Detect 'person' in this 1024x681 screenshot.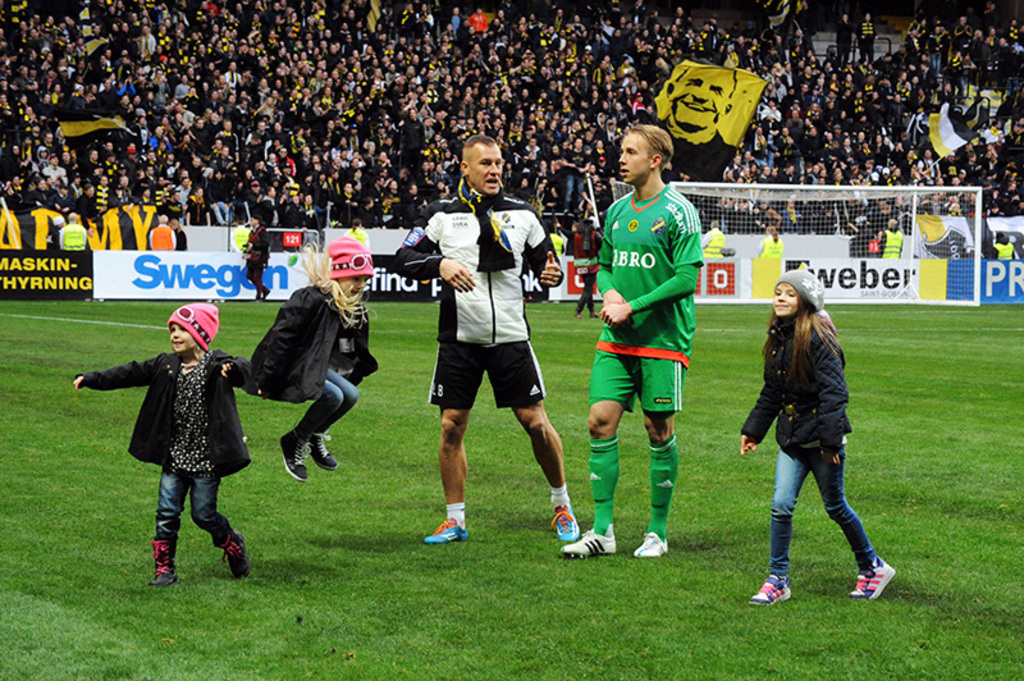
Detection: [x1=246, y1=228, x2=379, y2=484].
